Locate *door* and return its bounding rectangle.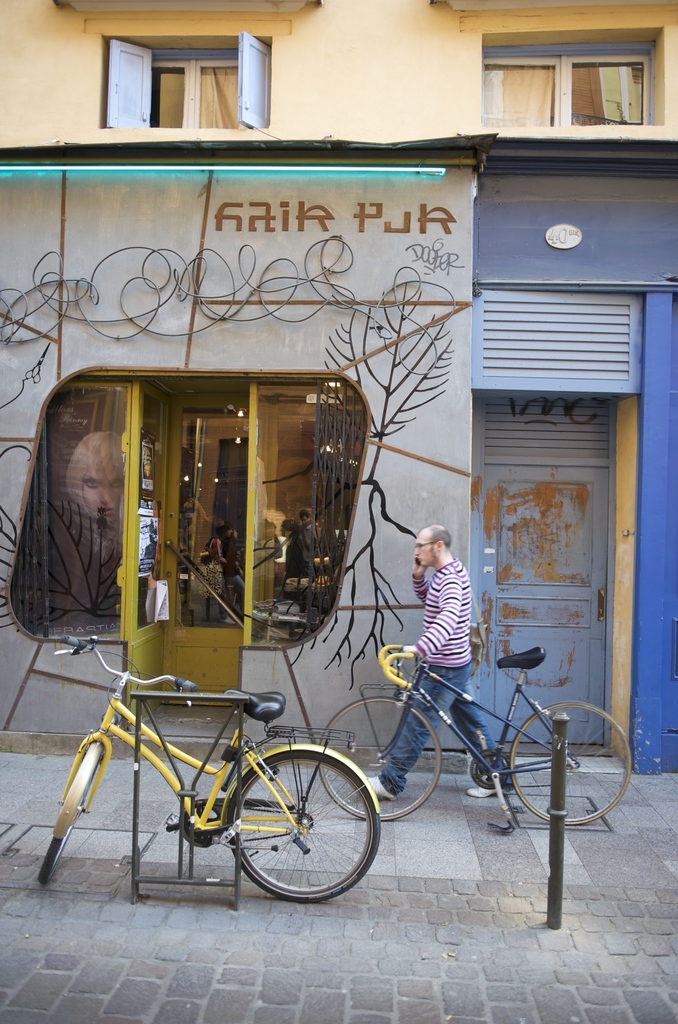
locate(481, 218, 650, 806).
